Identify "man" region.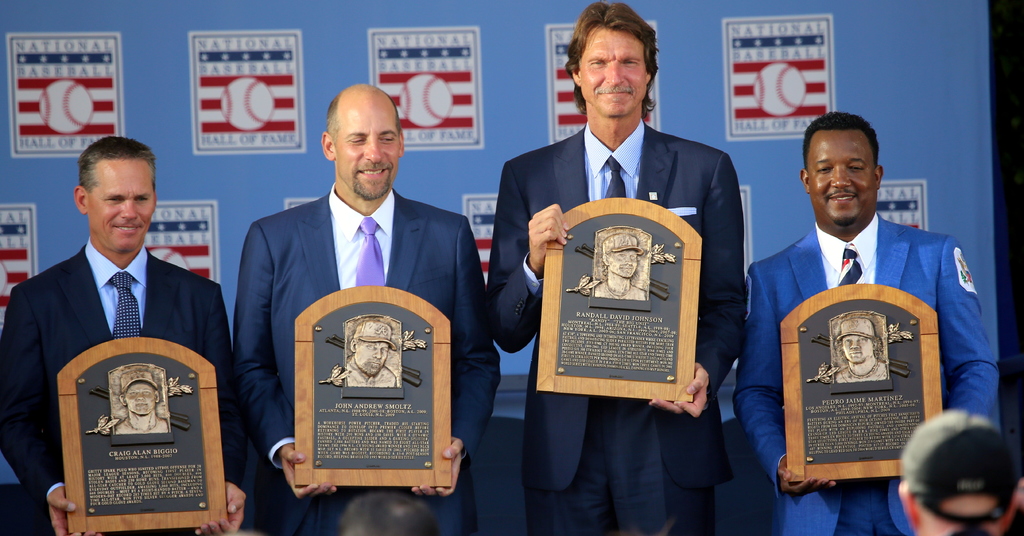
Region: (745,104,999,535).
